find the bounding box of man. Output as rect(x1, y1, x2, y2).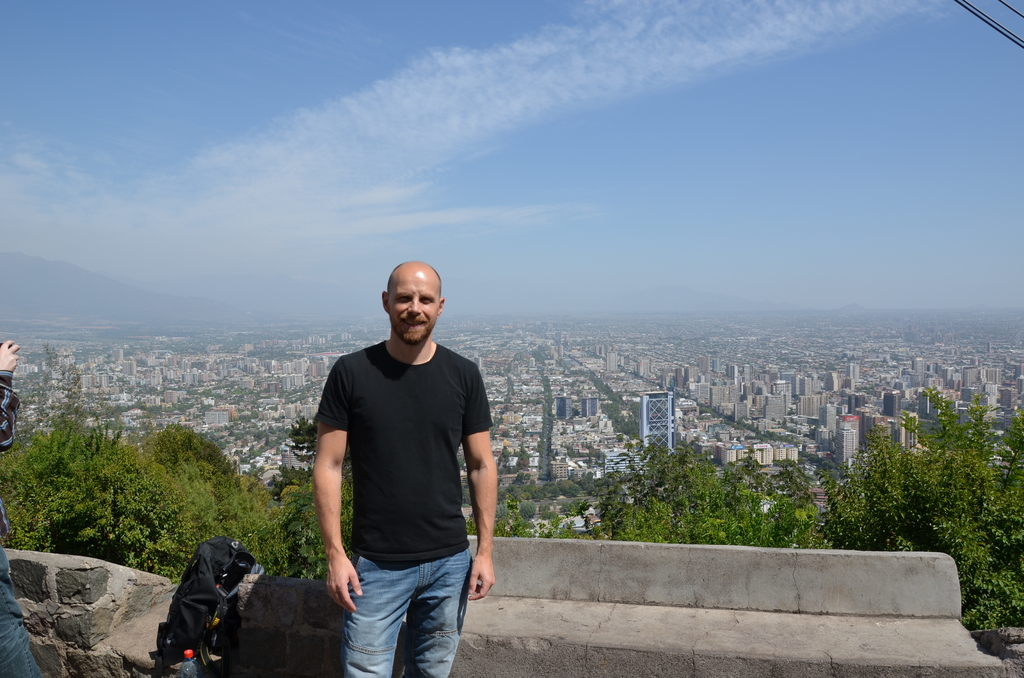
rect(276, 250, 499, 677).
